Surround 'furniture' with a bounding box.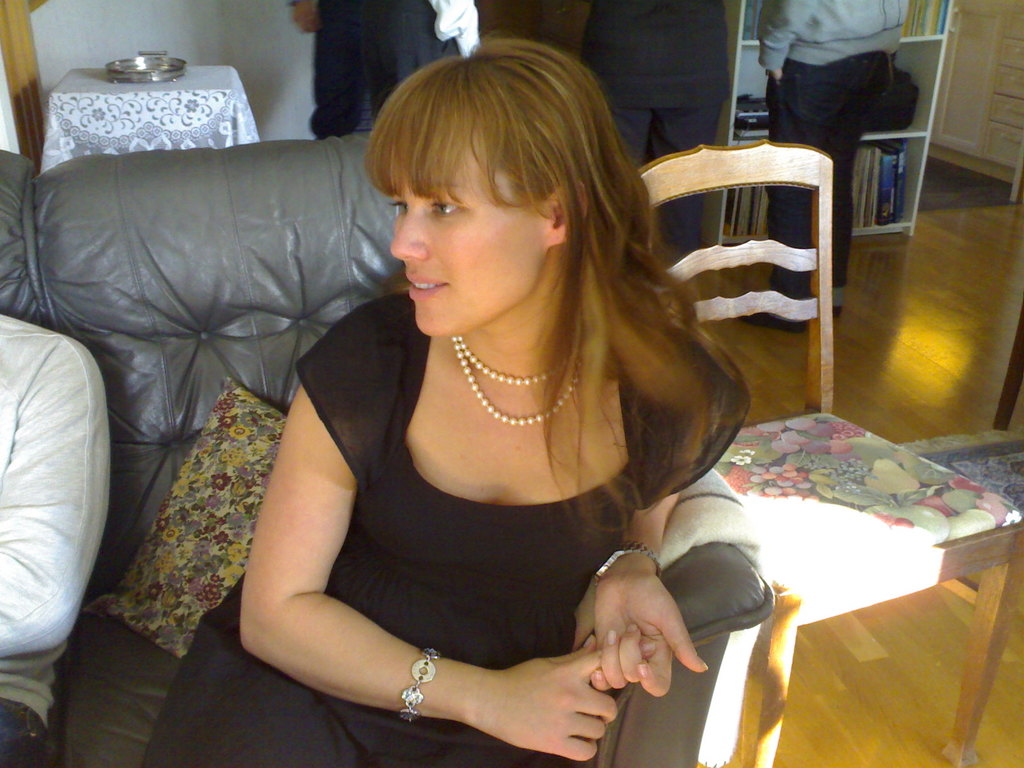
0:129:776:767.
